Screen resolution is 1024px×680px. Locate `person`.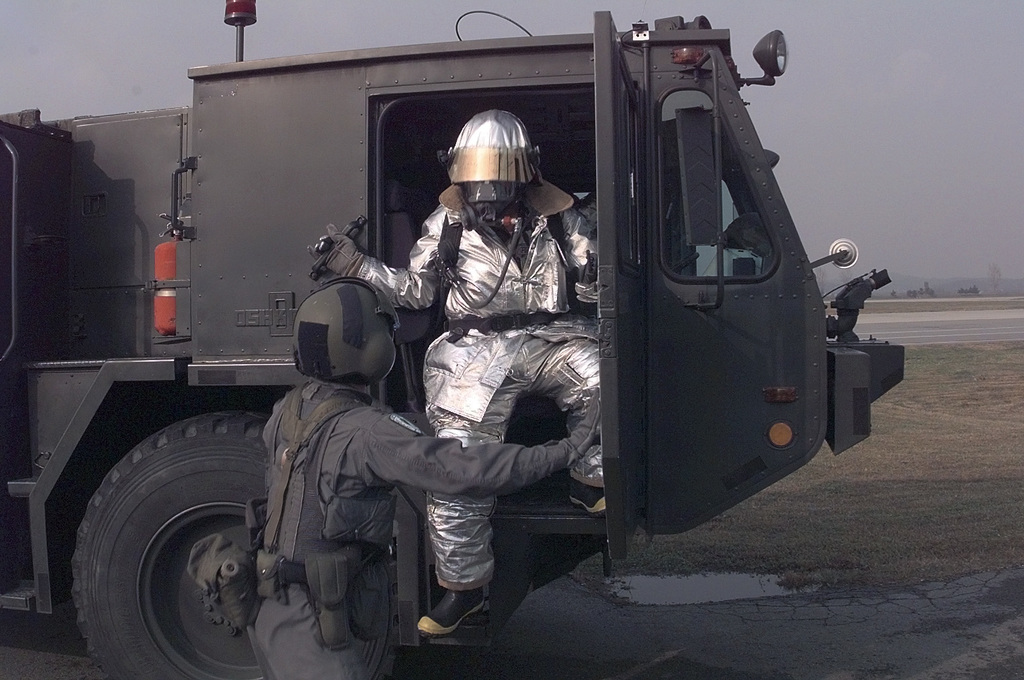
pyautogui.locateOnScreen(243, 277, 646, 679).
